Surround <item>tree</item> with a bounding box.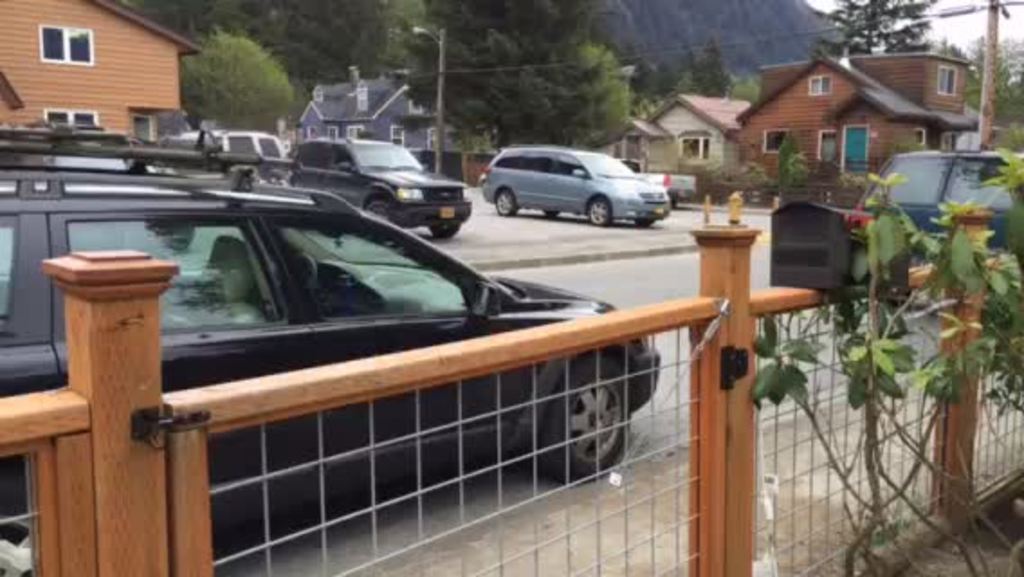
pyautogui.locateOnScreen(955, 27, 1022, 135).
